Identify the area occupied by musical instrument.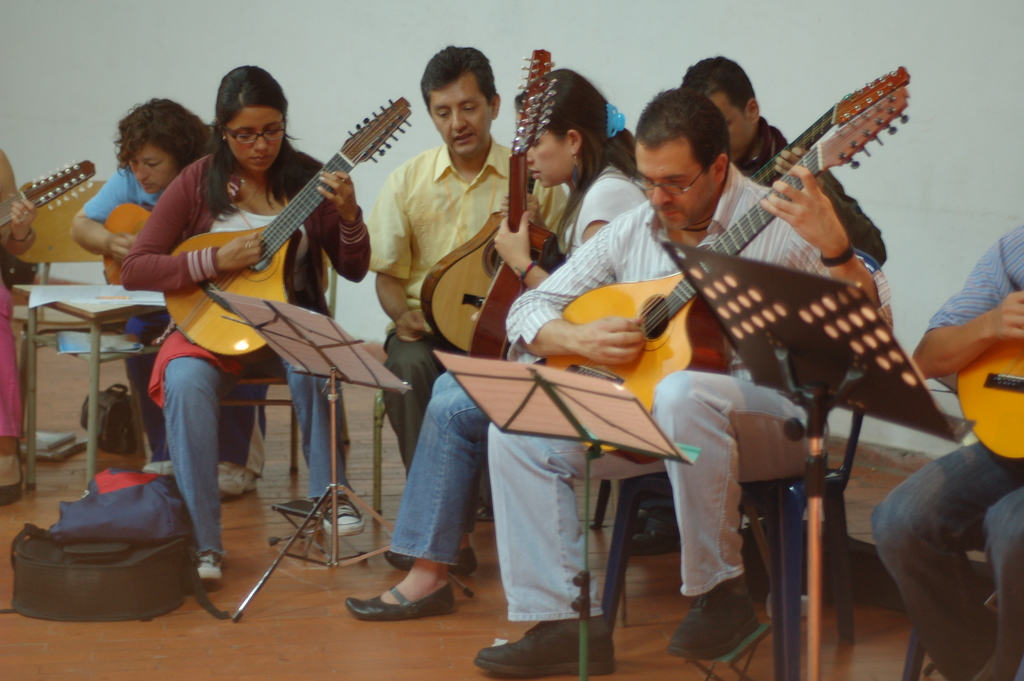
Area: x1=465 y1=37 x2=561 y2=364.
